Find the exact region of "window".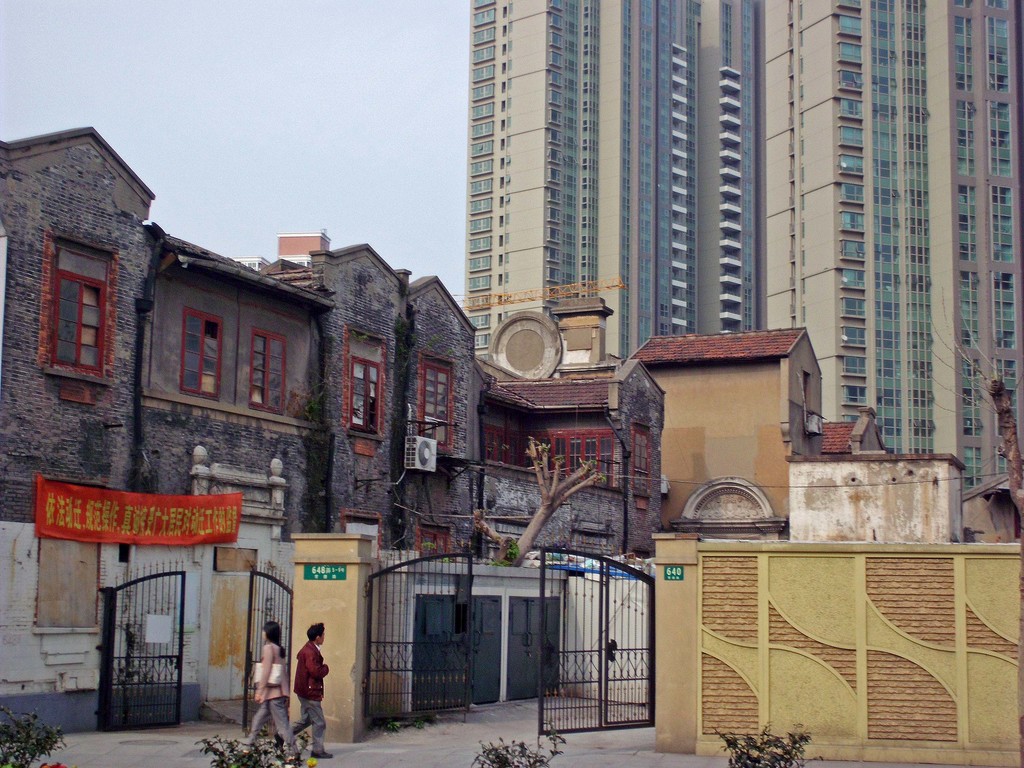
Exact region: {"x1": 842, "y1": 413, "x2": 858, "y2": 424}.
